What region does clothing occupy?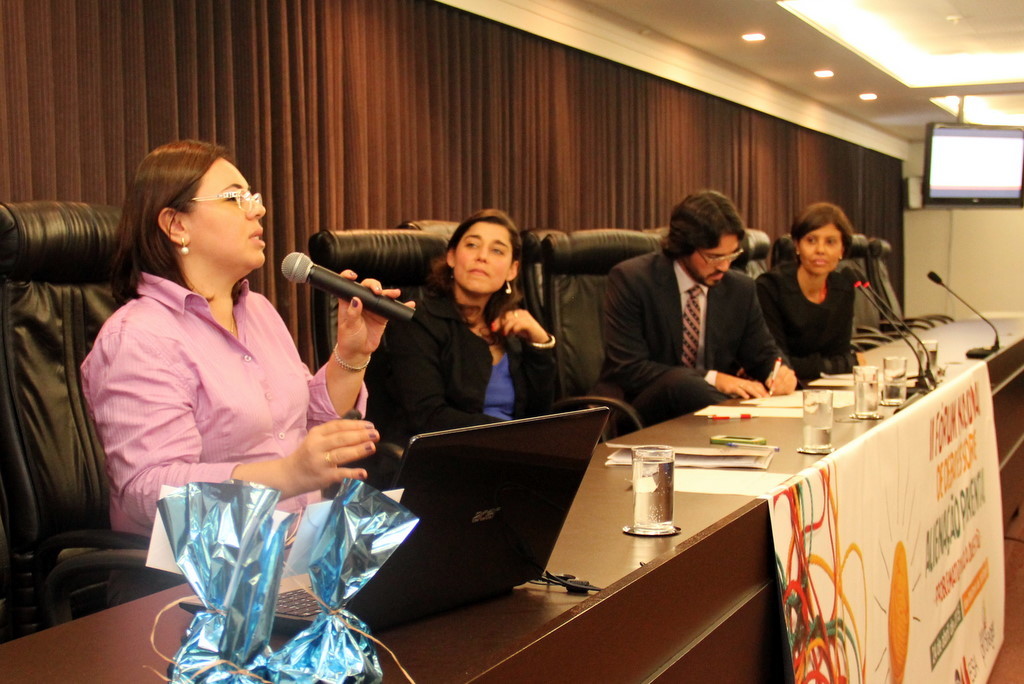
{"x1": 755, "y1": 265, "x2": 866, "y2": 387}.
